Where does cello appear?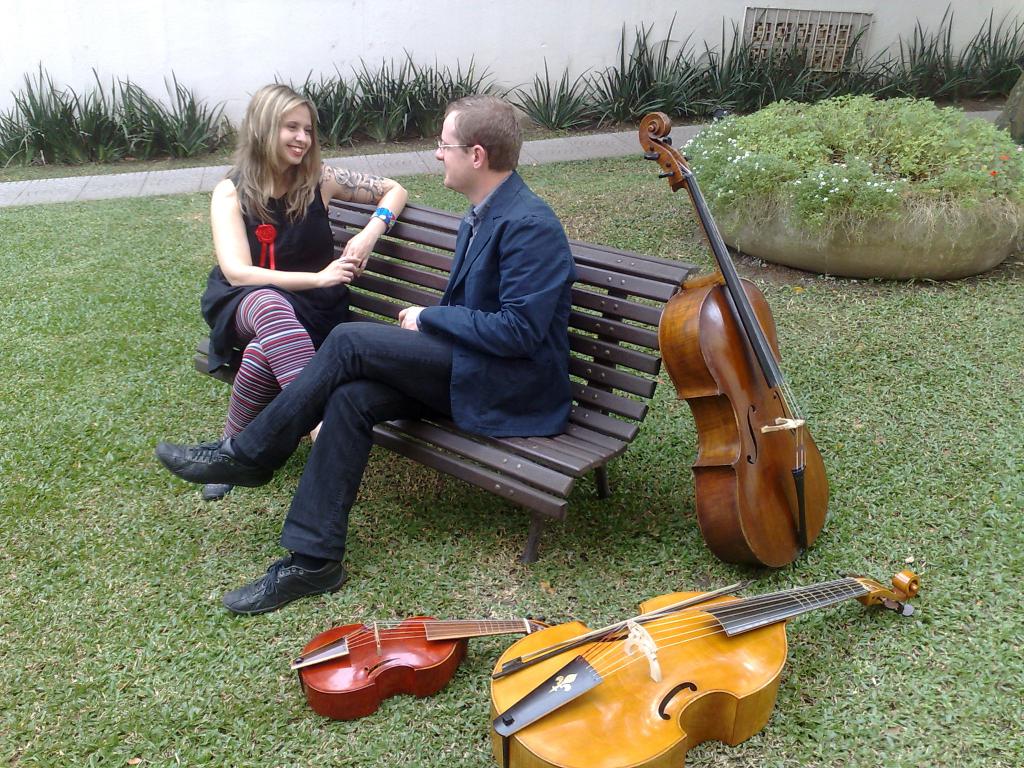
Appears at bbox(636, 111, 830, 568).
